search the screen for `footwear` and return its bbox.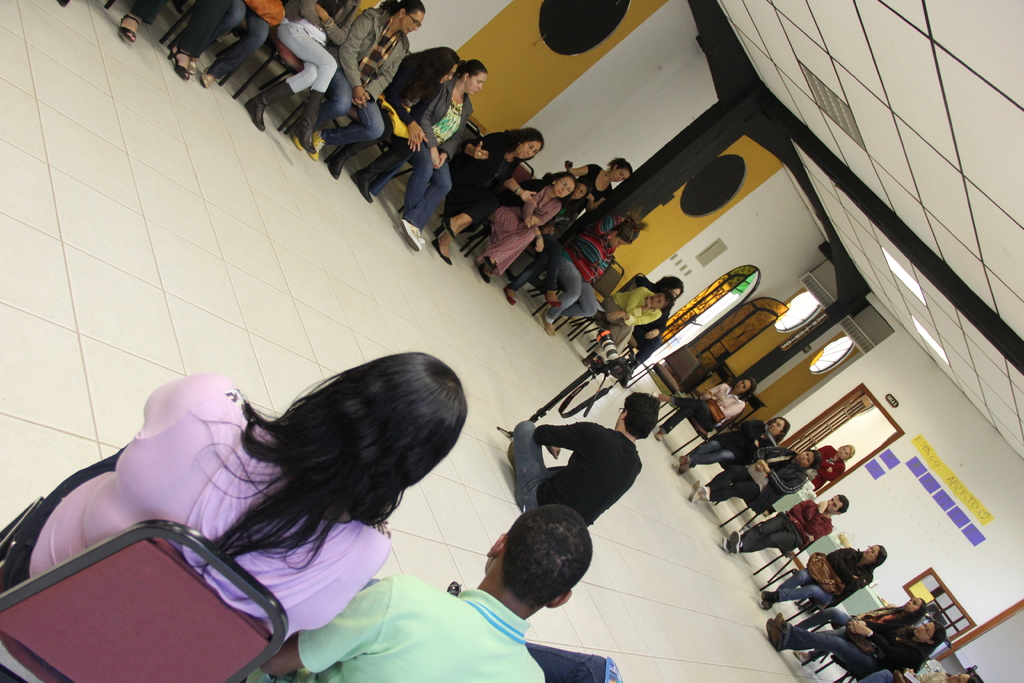
Found: bbox(504, 436, 516, 477).
